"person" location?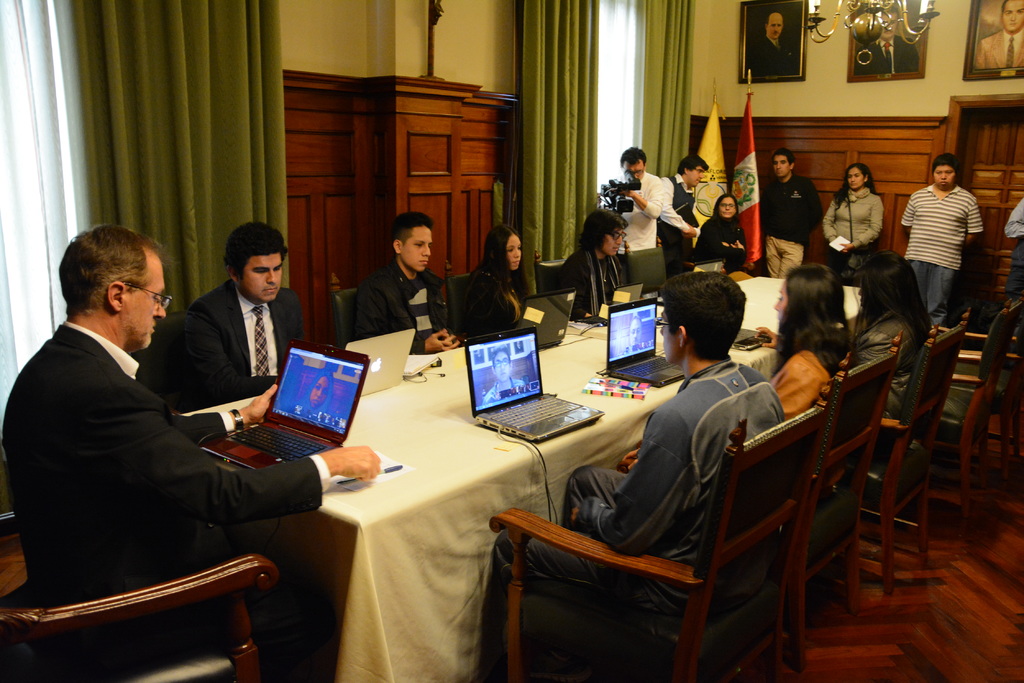
box=[856, 248, 918, 431]
